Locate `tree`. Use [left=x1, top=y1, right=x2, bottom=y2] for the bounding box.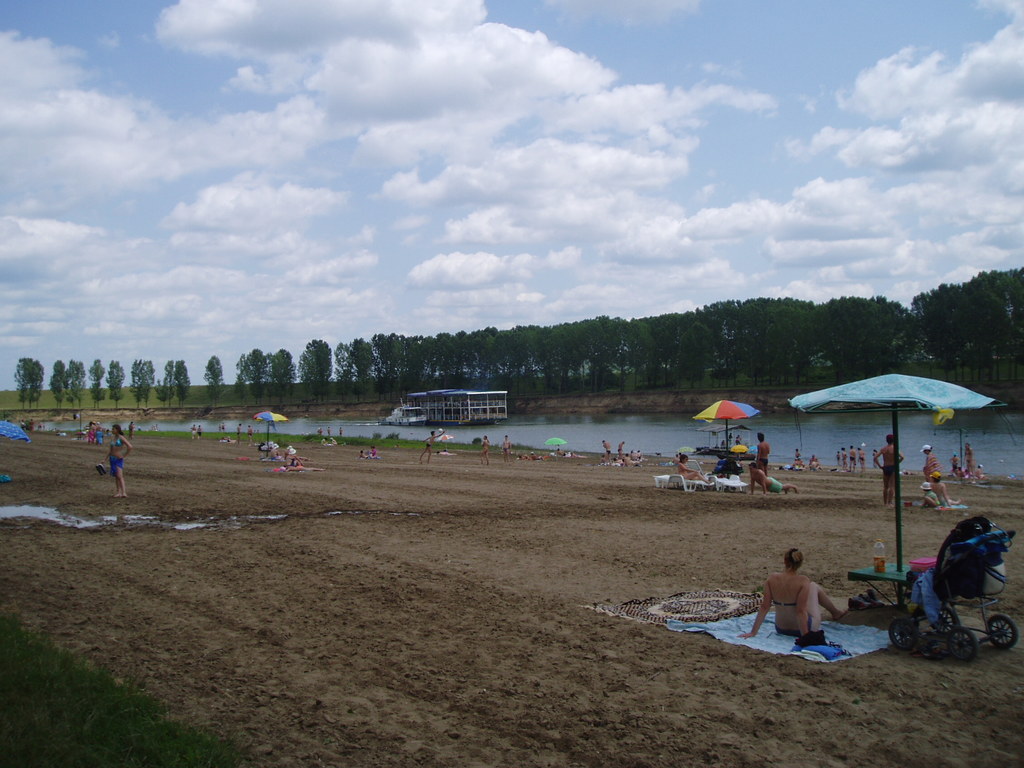
[left=87, top=355, right=109, bottom=412].
